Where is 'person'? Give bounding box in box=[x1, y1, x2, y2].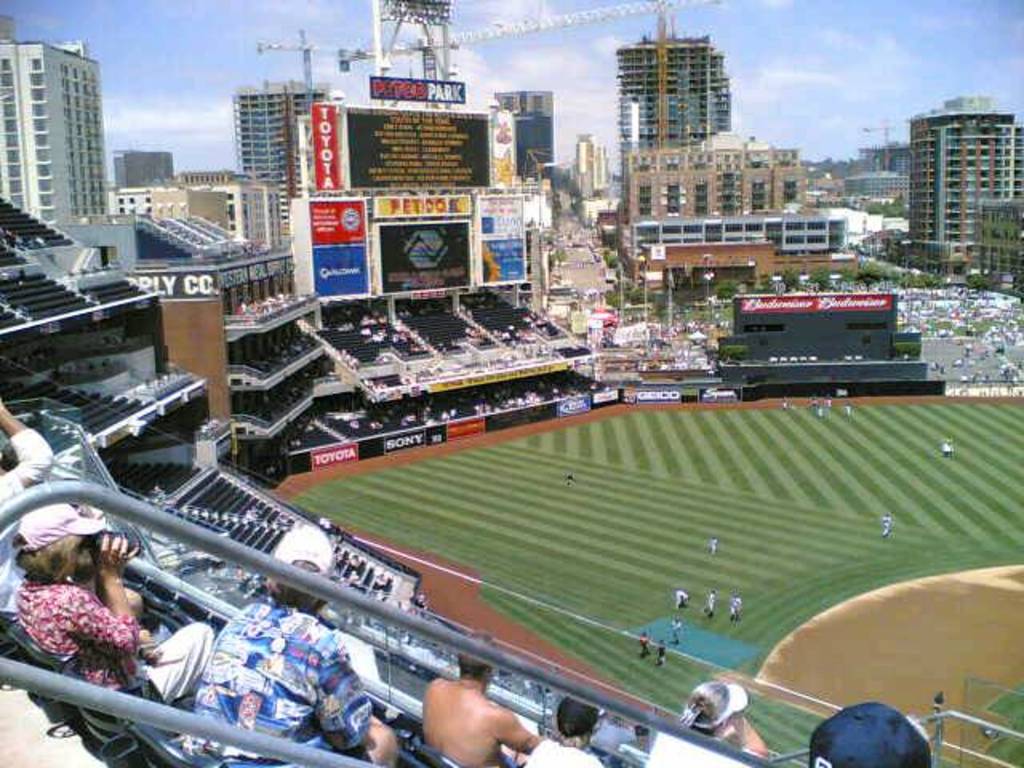
box=[942, 437, 957, 456].
